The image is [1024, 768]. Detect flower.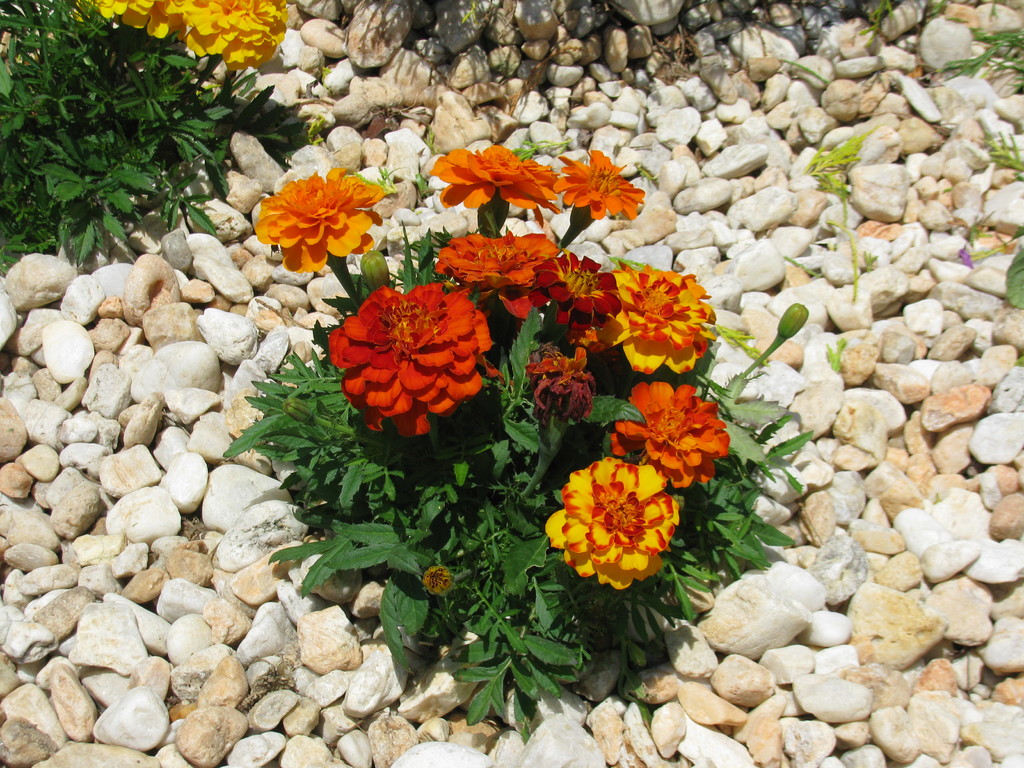
Detection: <bbox>806, 140, 856, 202</bbox>.
